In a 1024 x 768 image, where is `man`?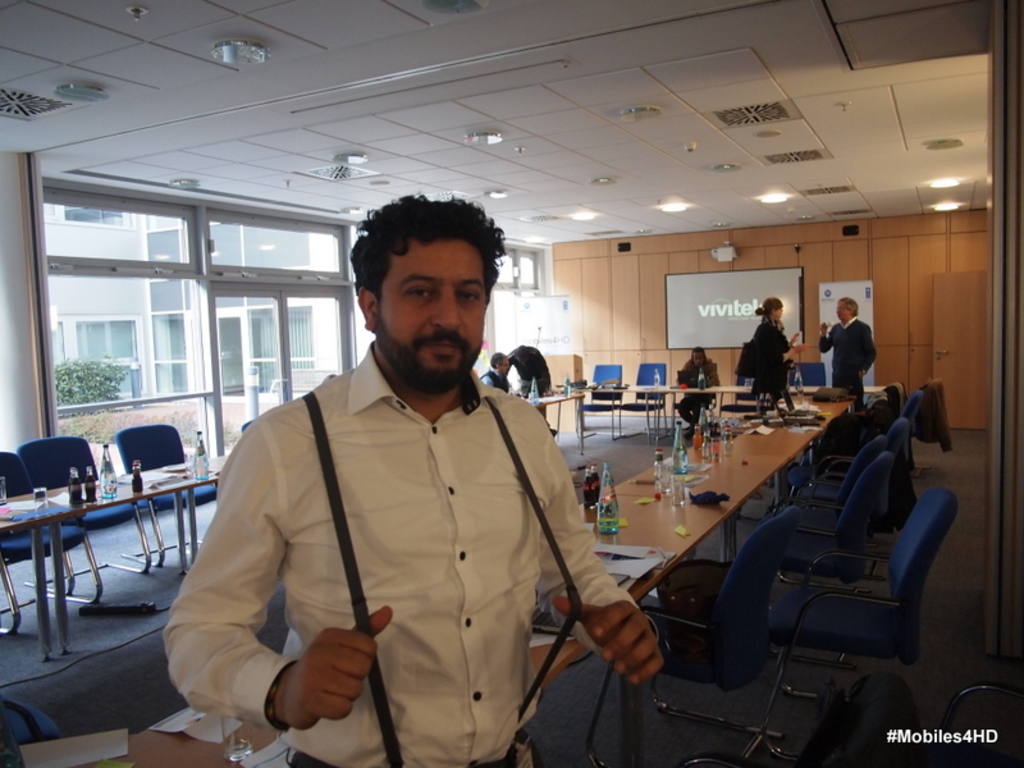
[814,291,878,420].
